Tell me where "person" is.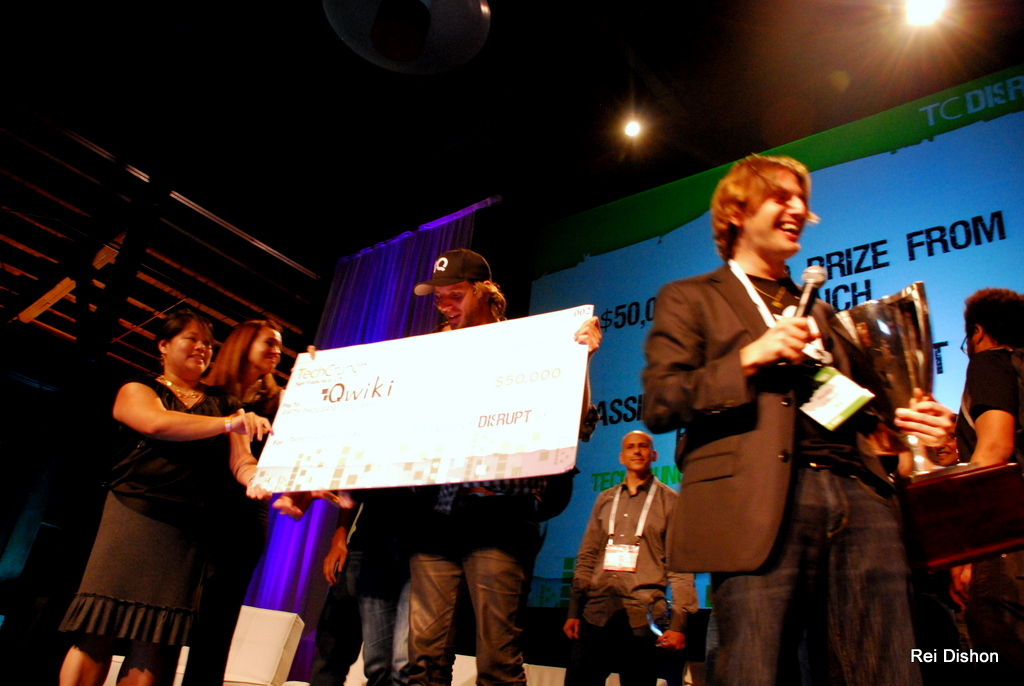
"person" is at <region>642, 153, 958, 685</region>.
